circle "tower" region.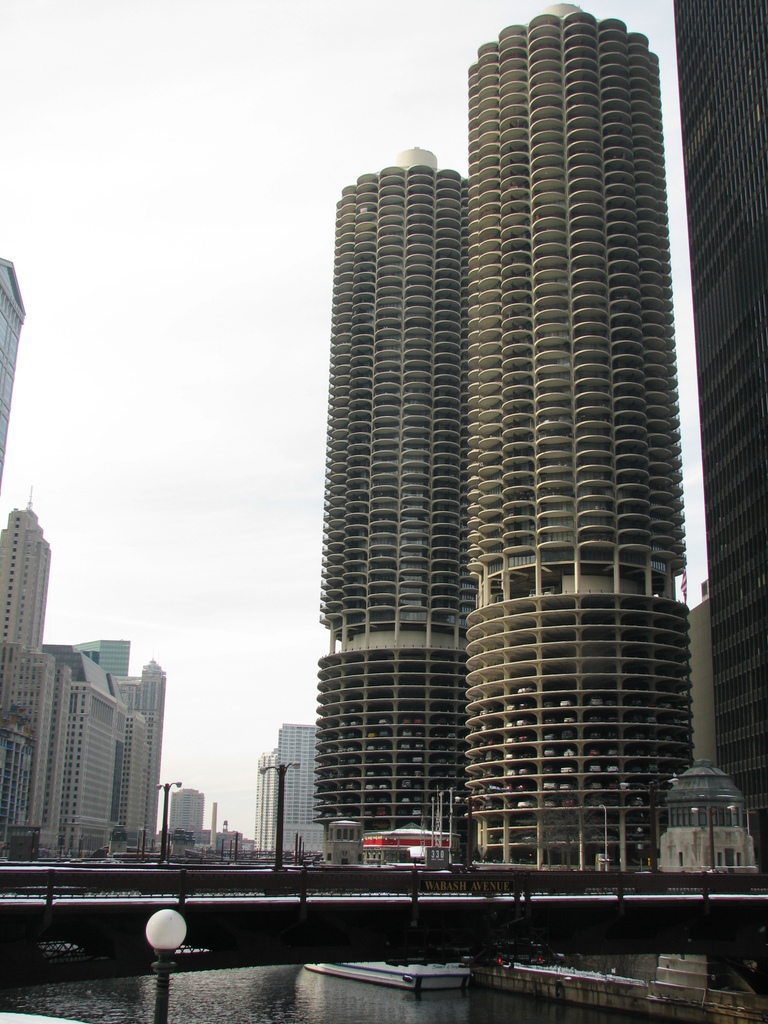
Region: (461, 0, 689, 863).
